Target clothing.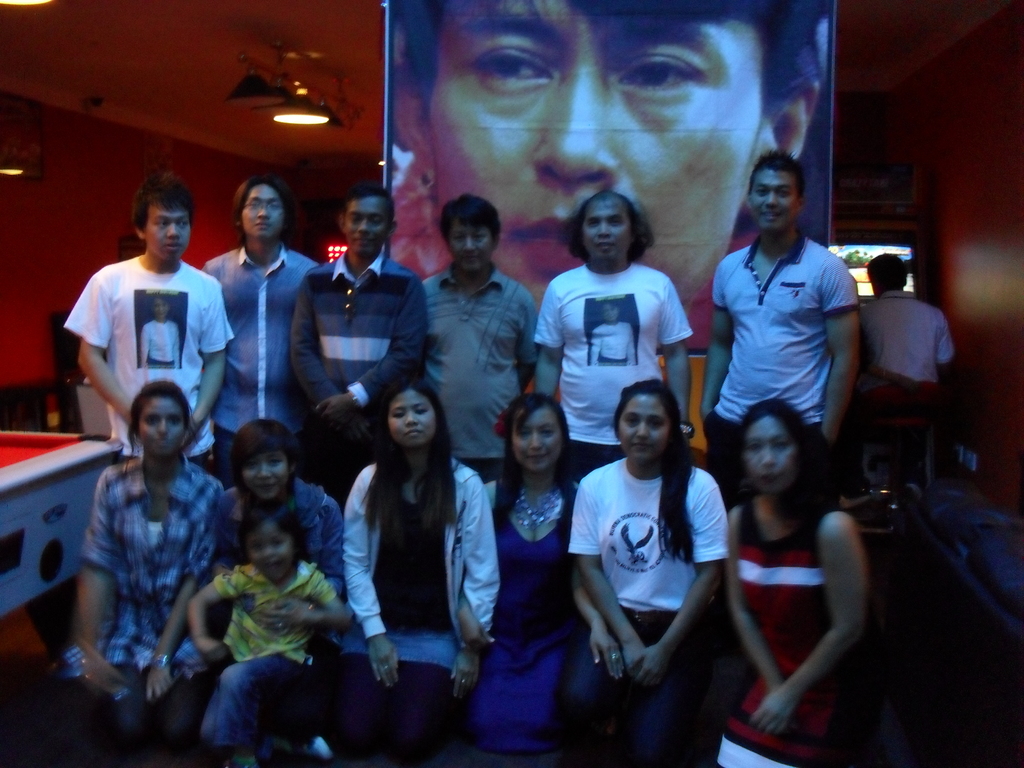
Target region: [191, 555, 349, 760].
